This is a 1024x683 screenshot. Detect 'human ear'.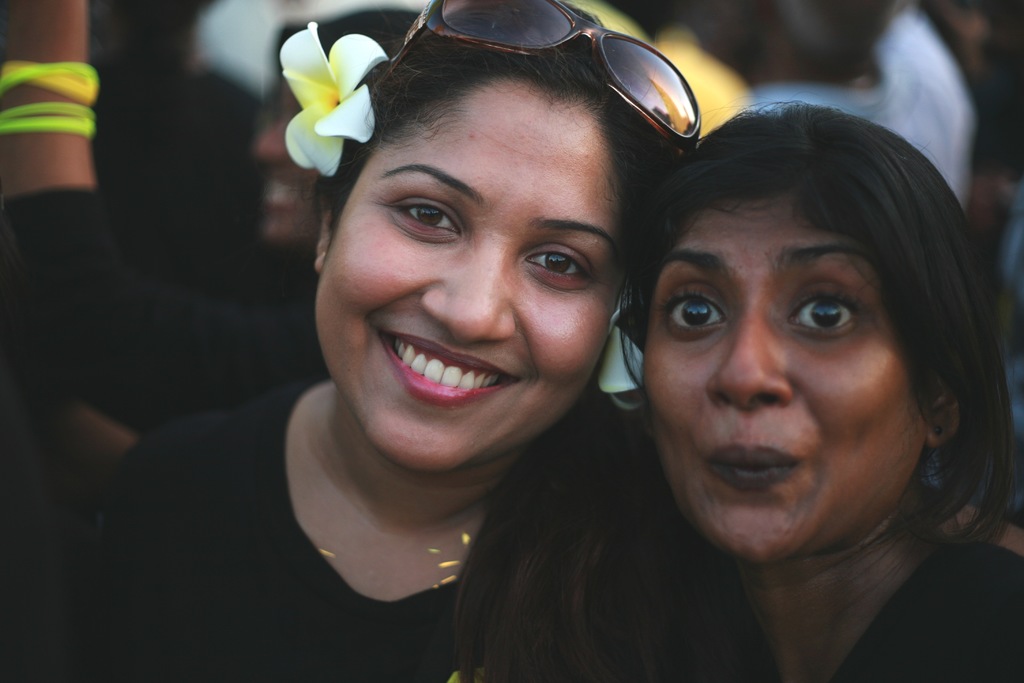
box=[930, 378, 963, 445].
